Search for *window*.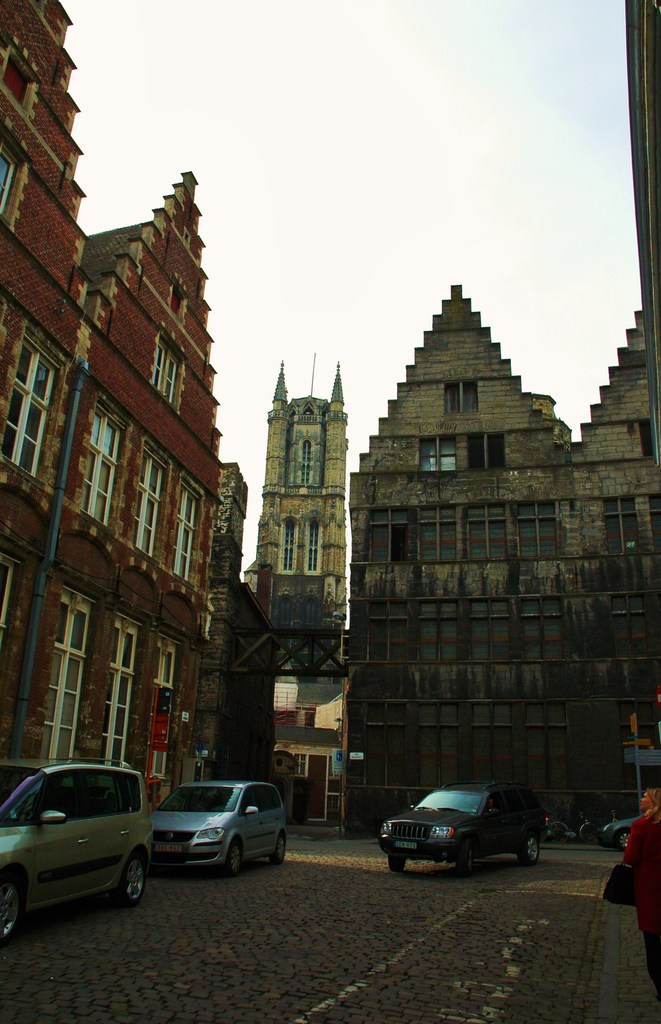
Found at left=440, top=380, right=480, bottom=413.
